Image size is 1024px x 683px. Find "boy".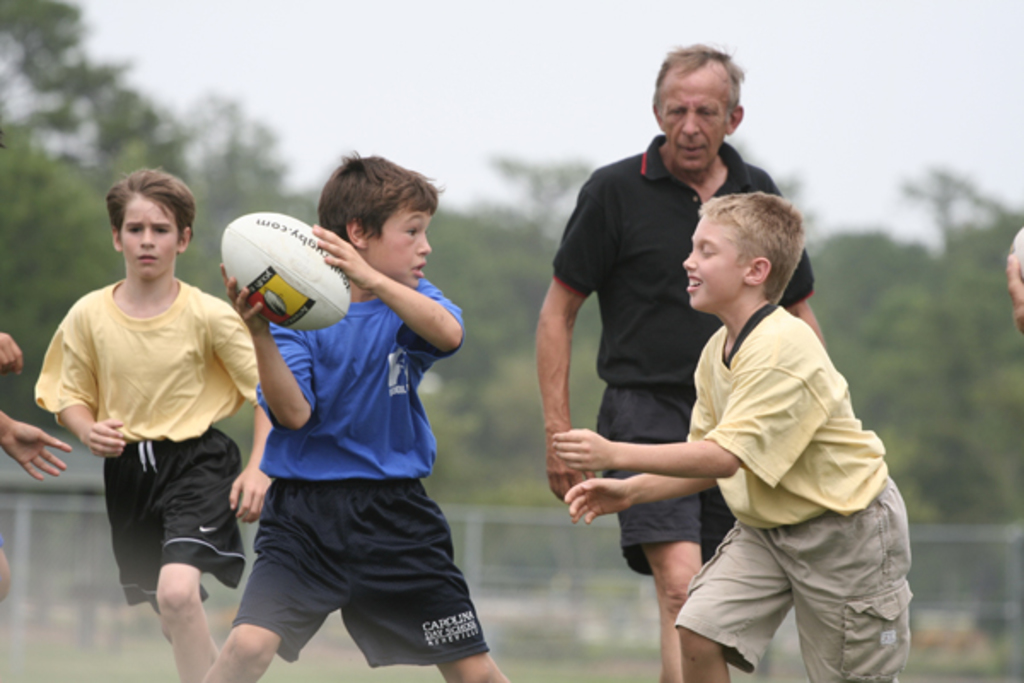
34/176/270/661.
